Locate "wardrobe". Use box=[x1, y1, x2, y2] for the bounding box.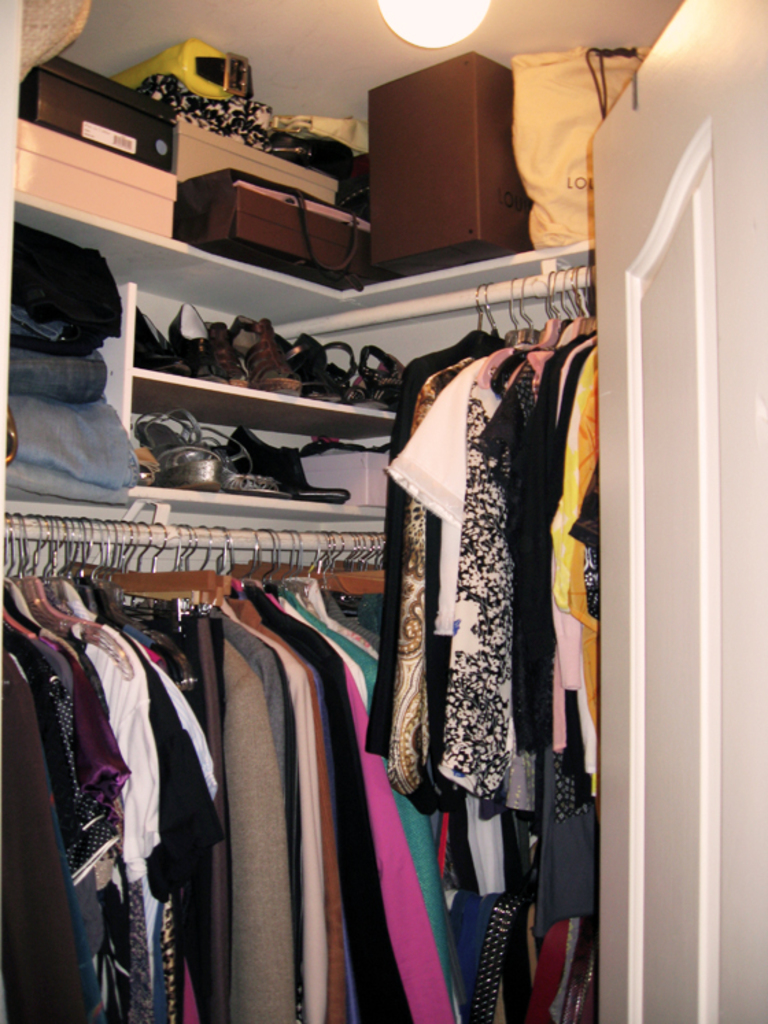
box=[0, 0, 767, 1023].
